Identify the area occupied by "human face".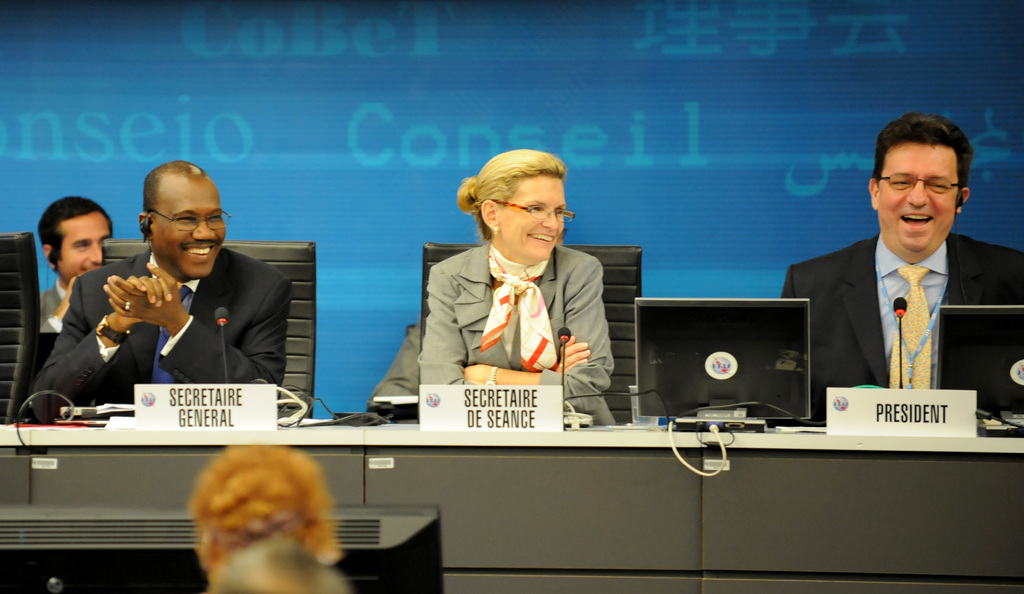
Area: (left=877, top=147, right=959, bottom=248).
